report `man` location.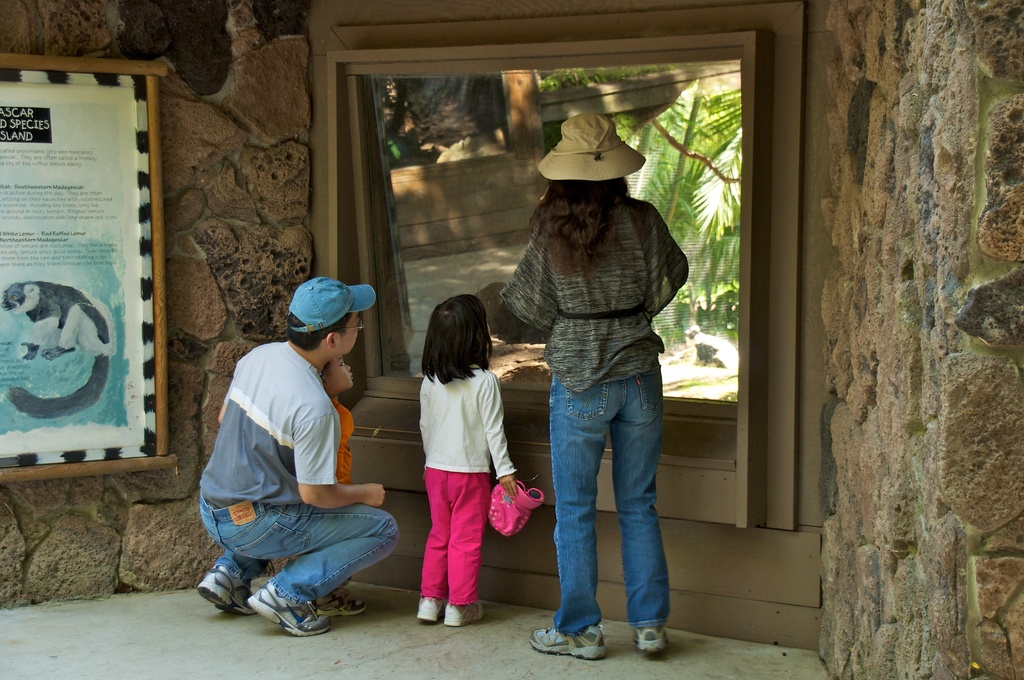
Report: (left=189, top=268, right=403, bottom=640).
